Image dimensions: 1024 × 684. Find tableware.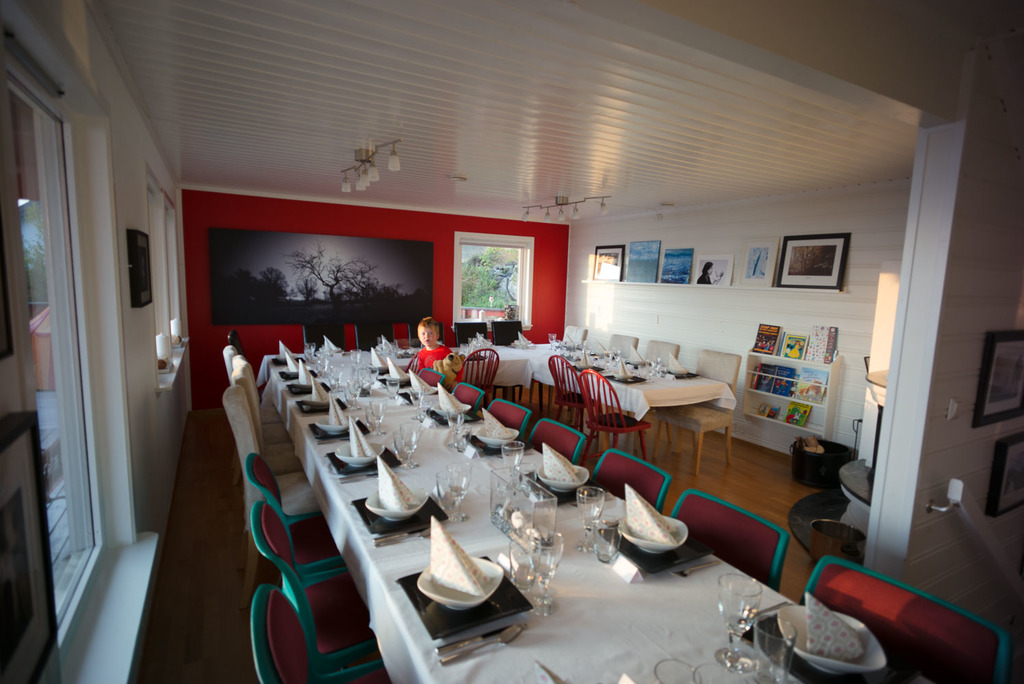
region(591, 514, 618, 564).
